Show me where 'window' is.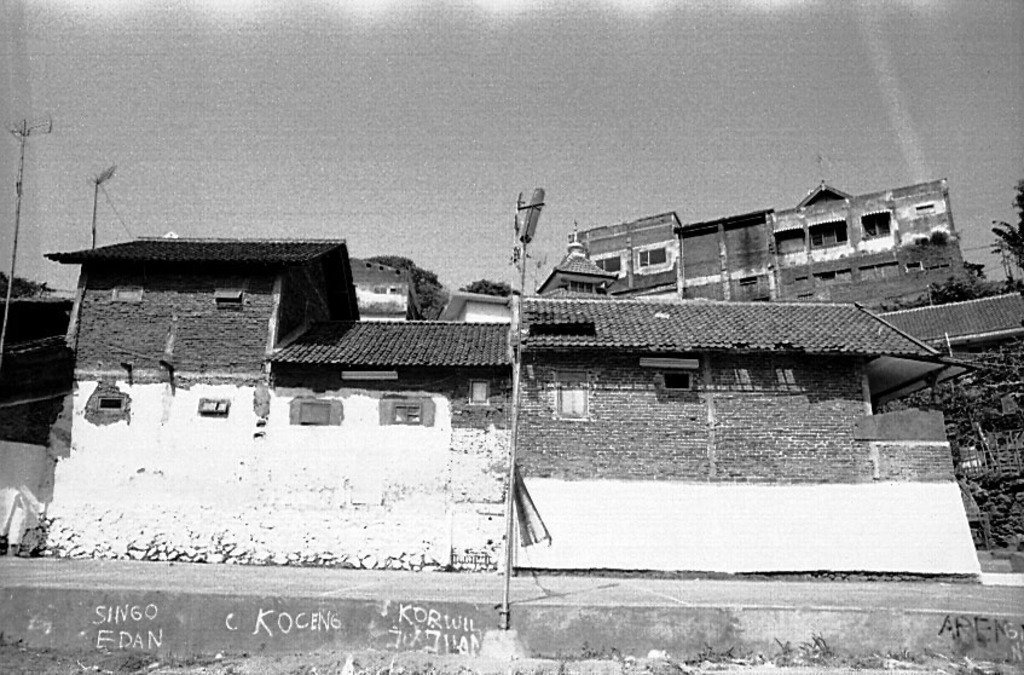
'window' is at x1=595, y1=254, x2=627, y2=277.
